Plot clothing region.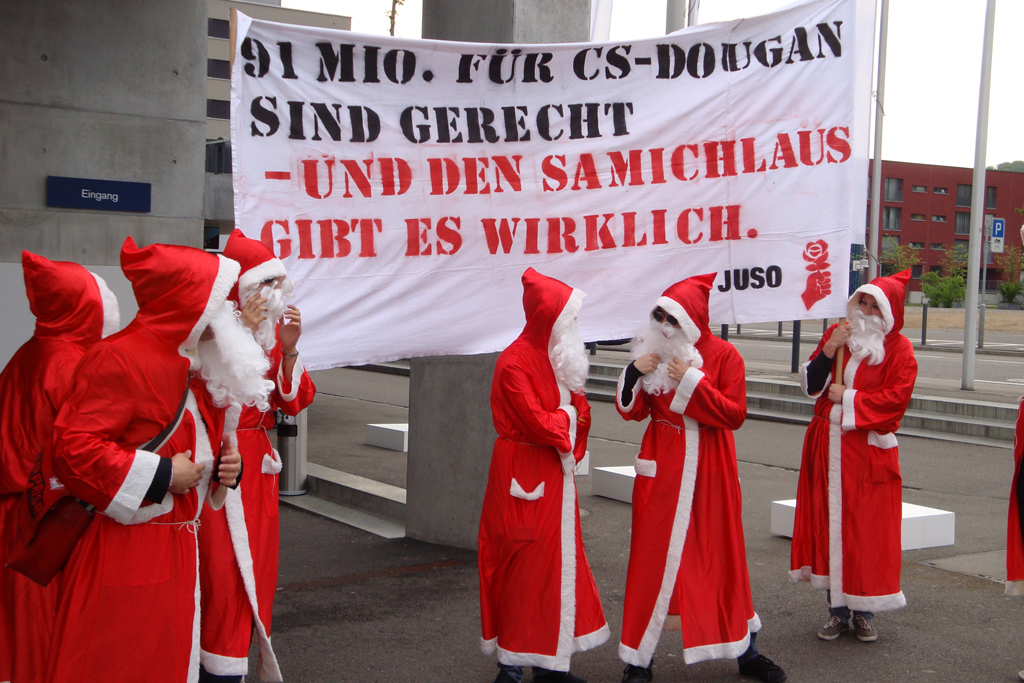
Plotted at <box>40,227,266,682</box>.
